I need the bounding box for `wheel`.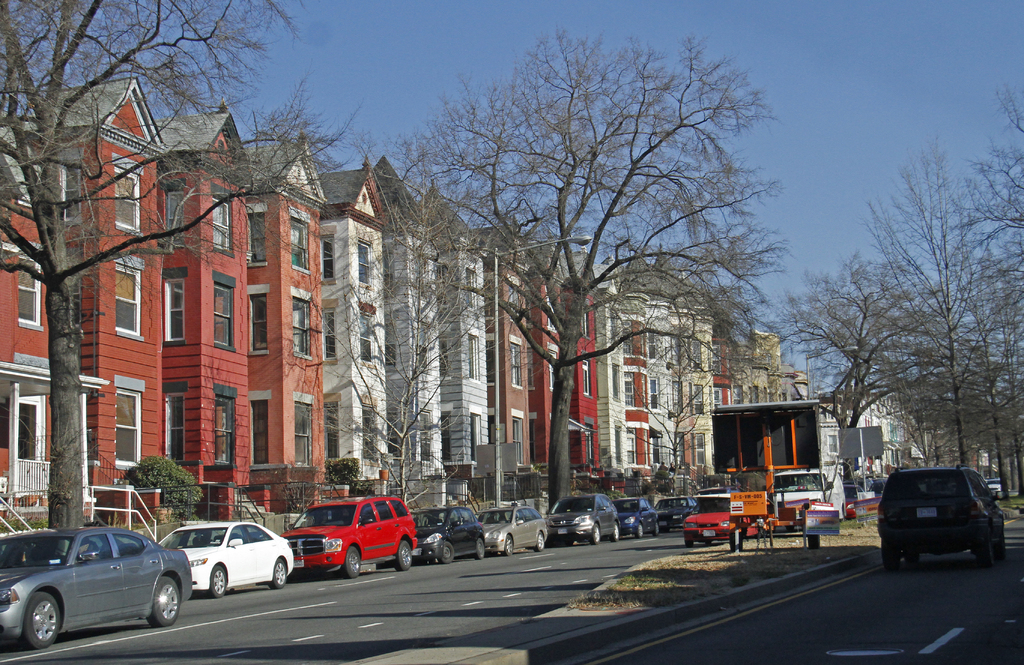
Here it is: crop(881, 543, 901, 571).
